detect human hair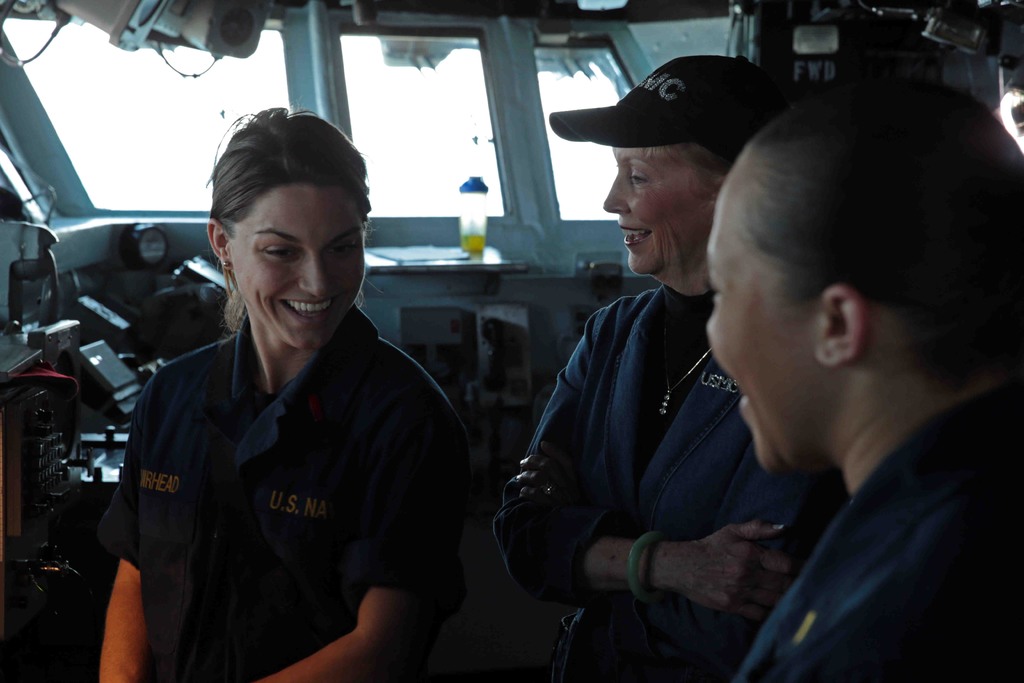
box(705, 58, 982, 450)
